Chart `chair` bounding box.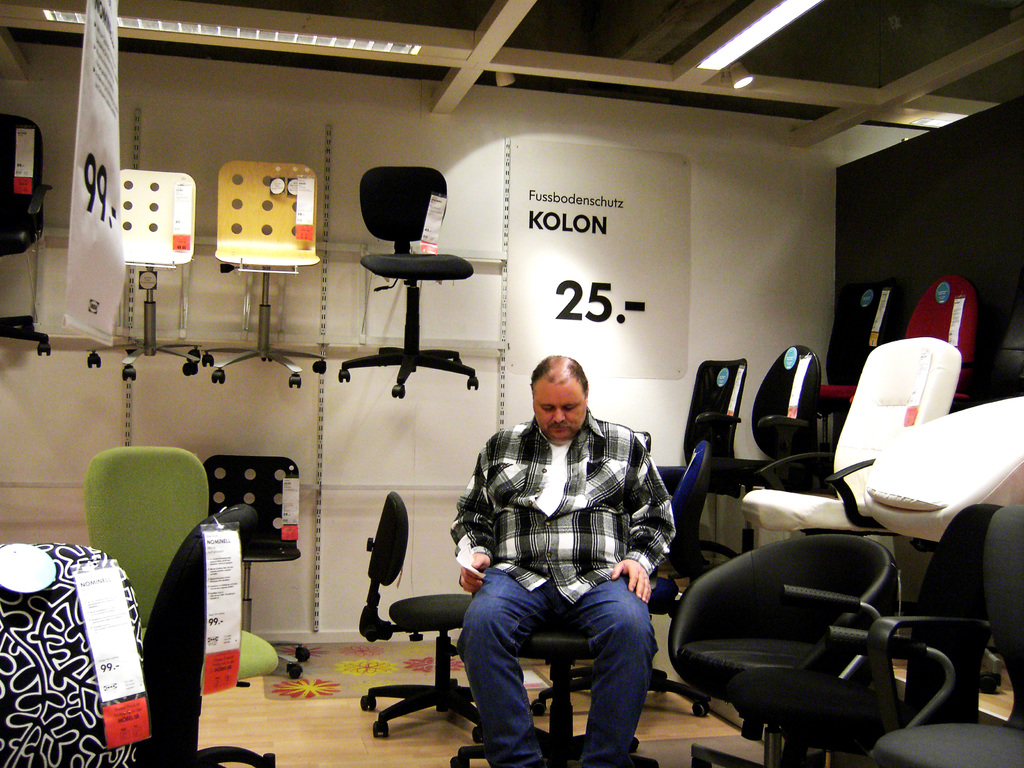
Charted: bbox=[816, 274, 977, 406].
